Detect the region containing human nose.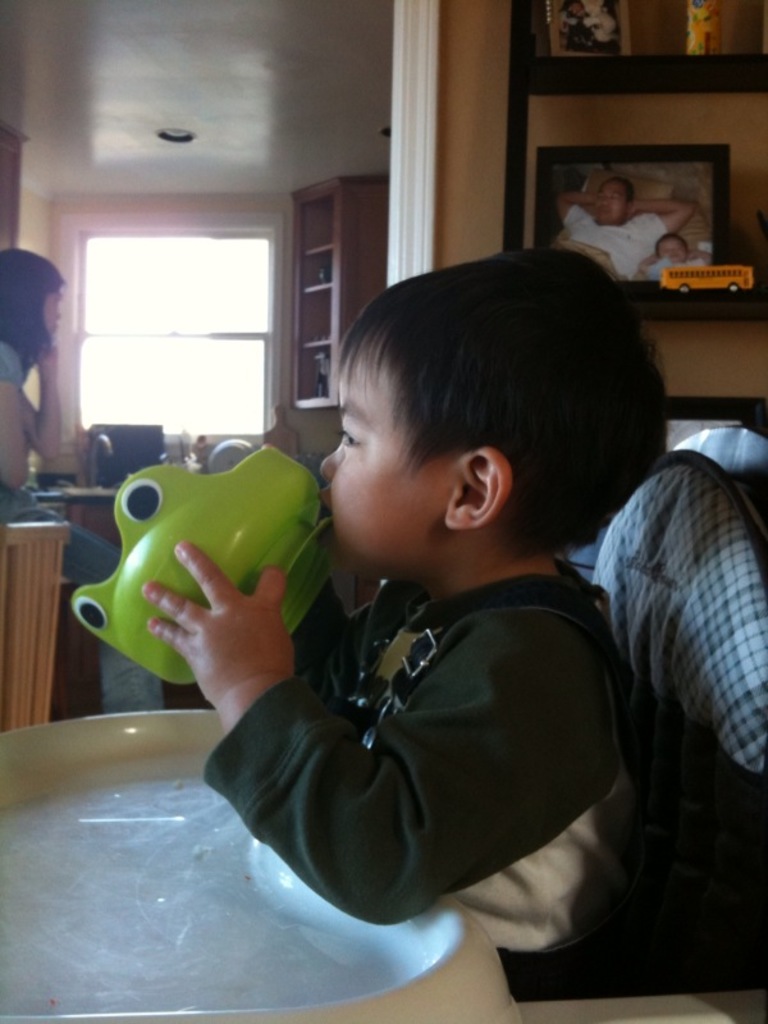
<bbox>669, 250, 675, 255</bbox>.
